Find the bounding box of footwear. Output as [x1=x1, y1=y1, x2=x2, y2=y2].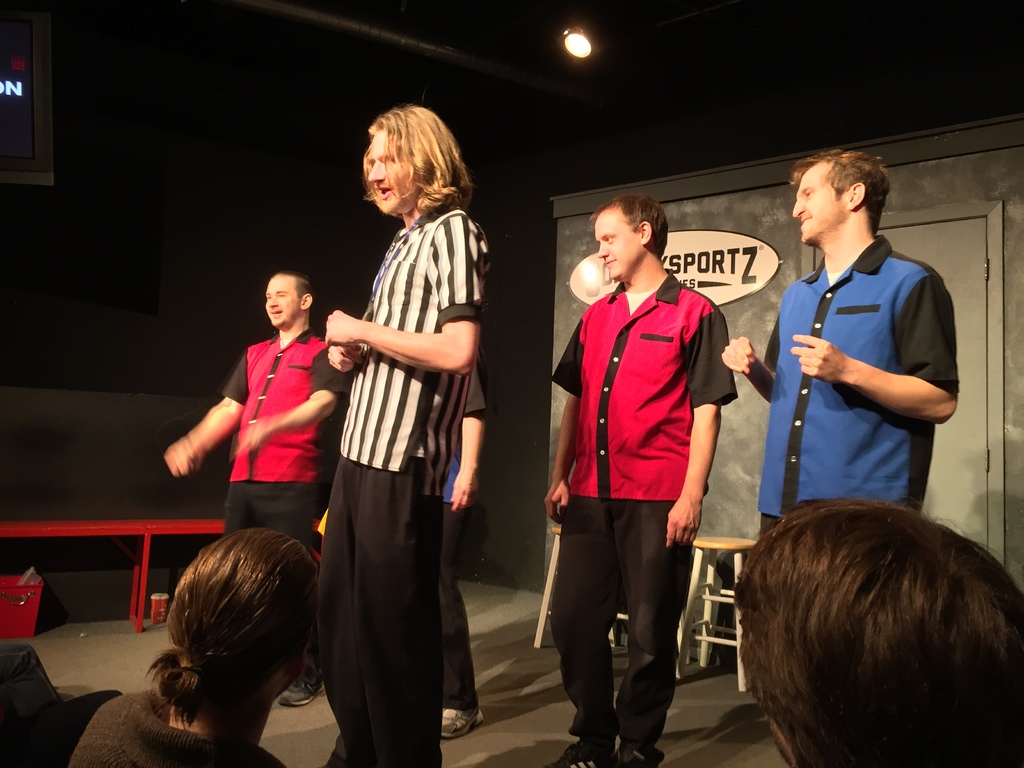
[x1=442, y1=710, x2=490, y2=739].
